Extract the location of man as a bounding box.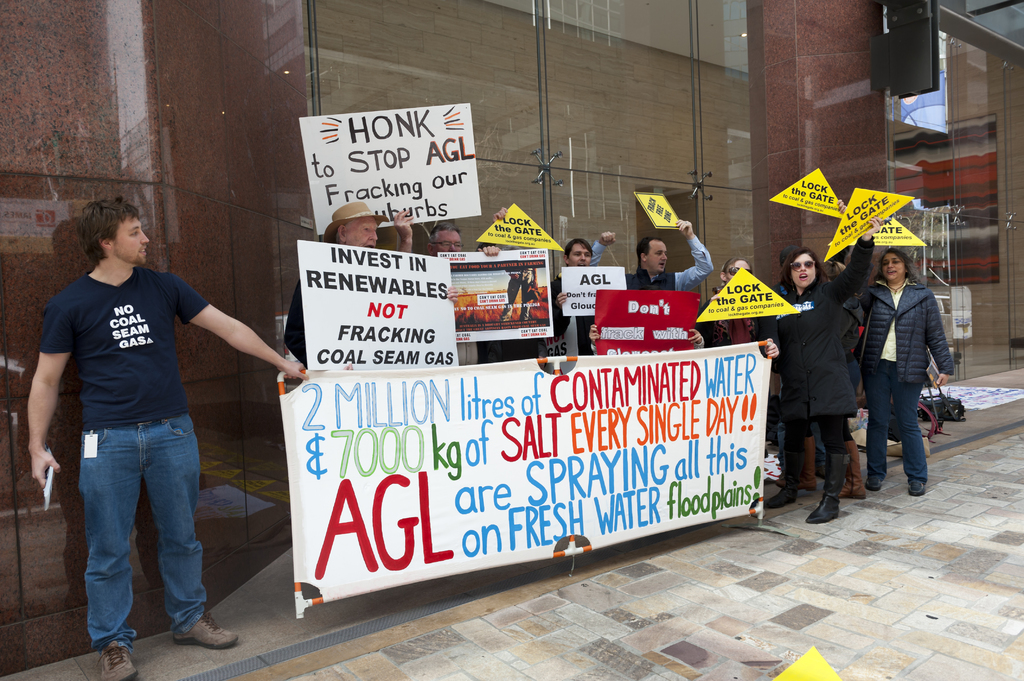
locate(766, 248, 831, 480).
